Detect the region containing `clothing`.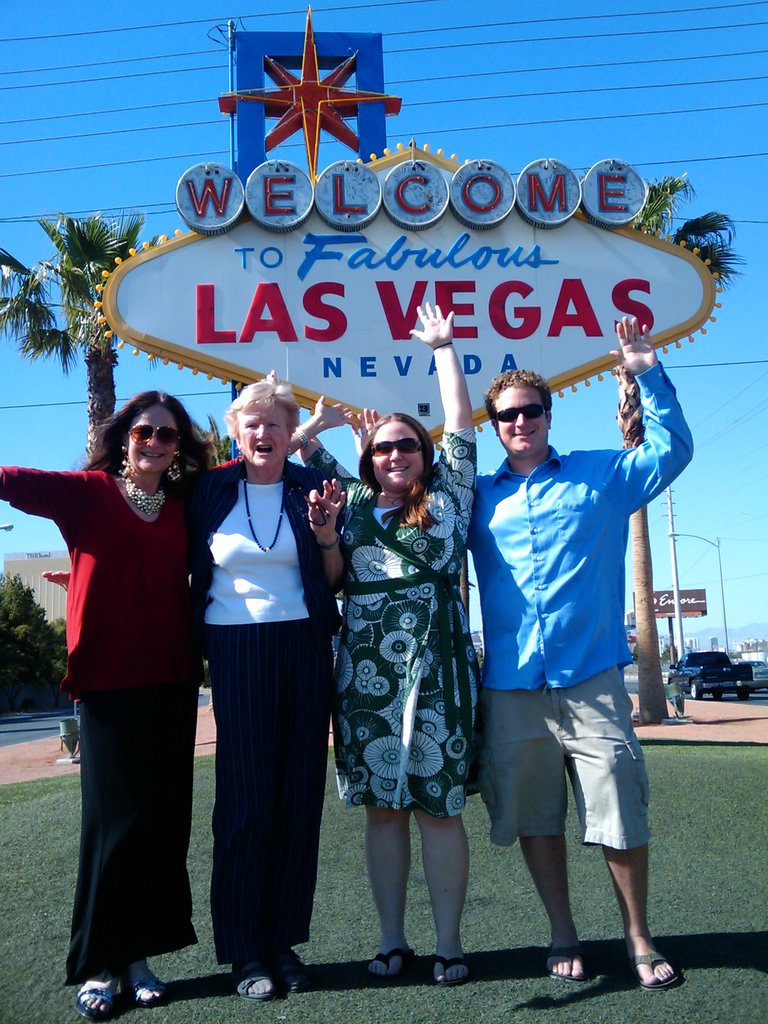
{"x1": 0, "y1": 460, "x2": 243, "y2": 989}.
